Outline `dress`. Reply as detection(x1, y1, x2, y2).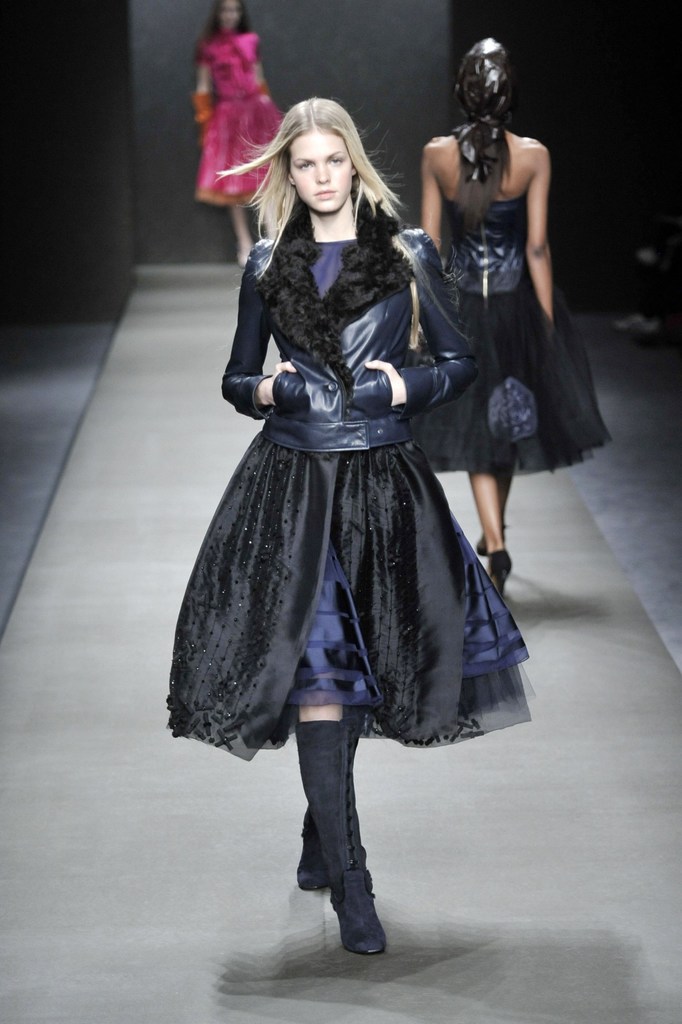
detection(413, 206, 616, 483).
